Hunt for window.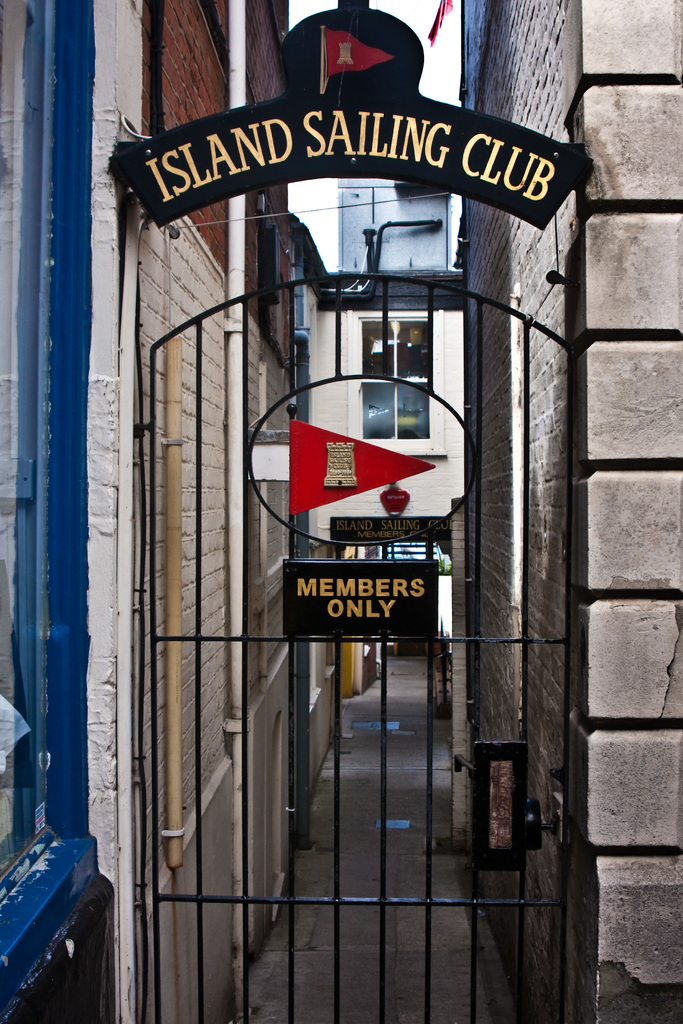
Hunted down at rect(0, 1, 76, 1021).
